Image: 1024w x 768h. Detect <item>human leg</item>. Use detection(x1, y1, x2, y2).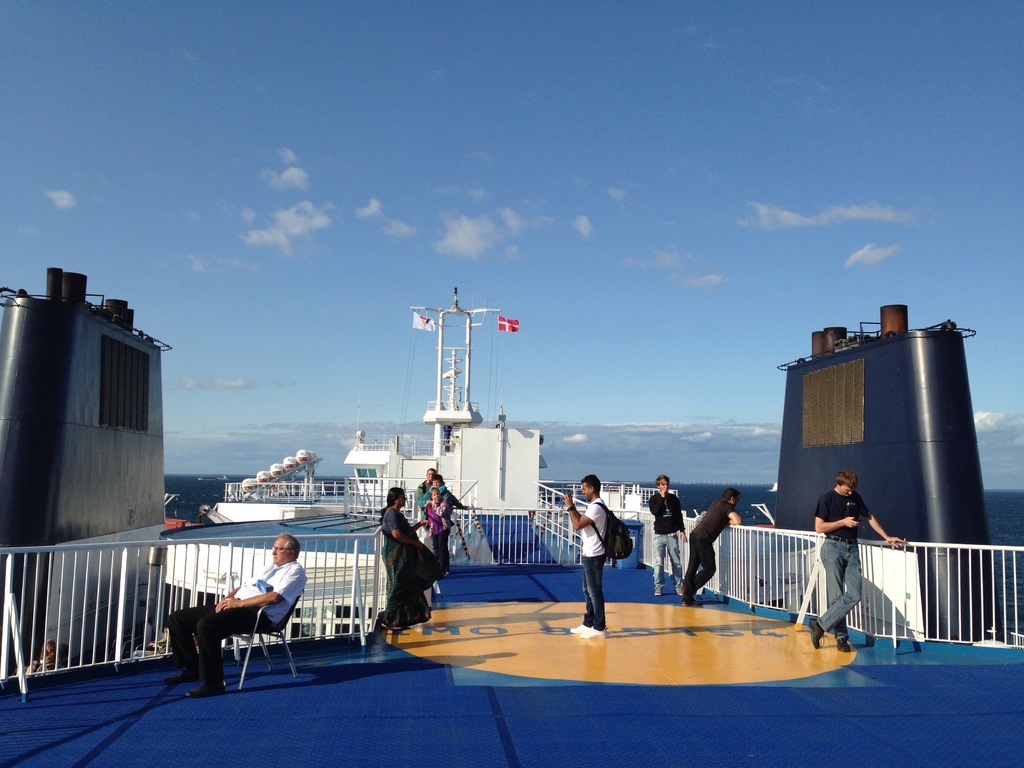
detection(572, 547, 588, 632).
